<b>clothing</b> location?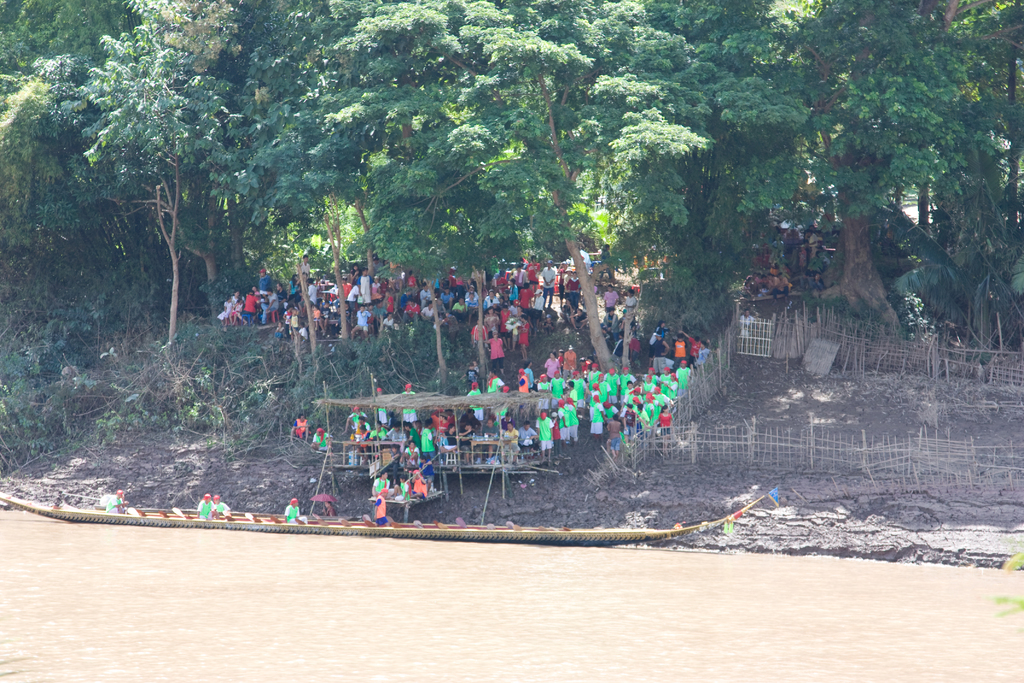
(463,391,483,417)
